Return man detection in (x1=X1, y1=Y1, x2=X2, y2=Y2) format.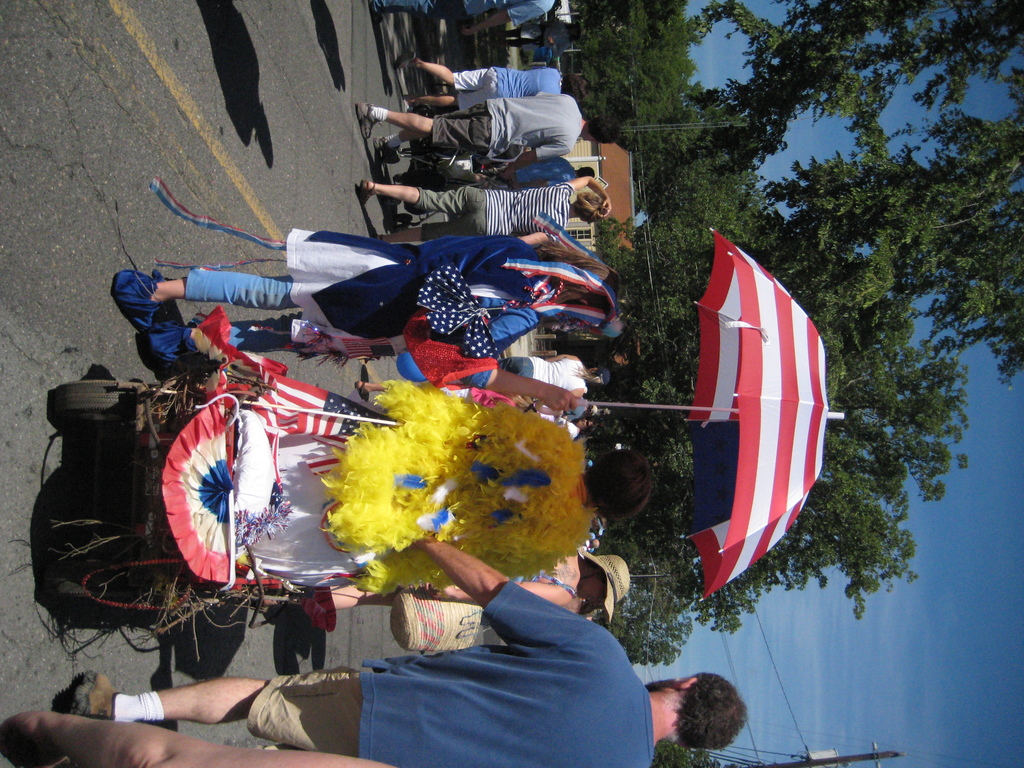
(x1=66, y1=530, x2=753, y2=767).
